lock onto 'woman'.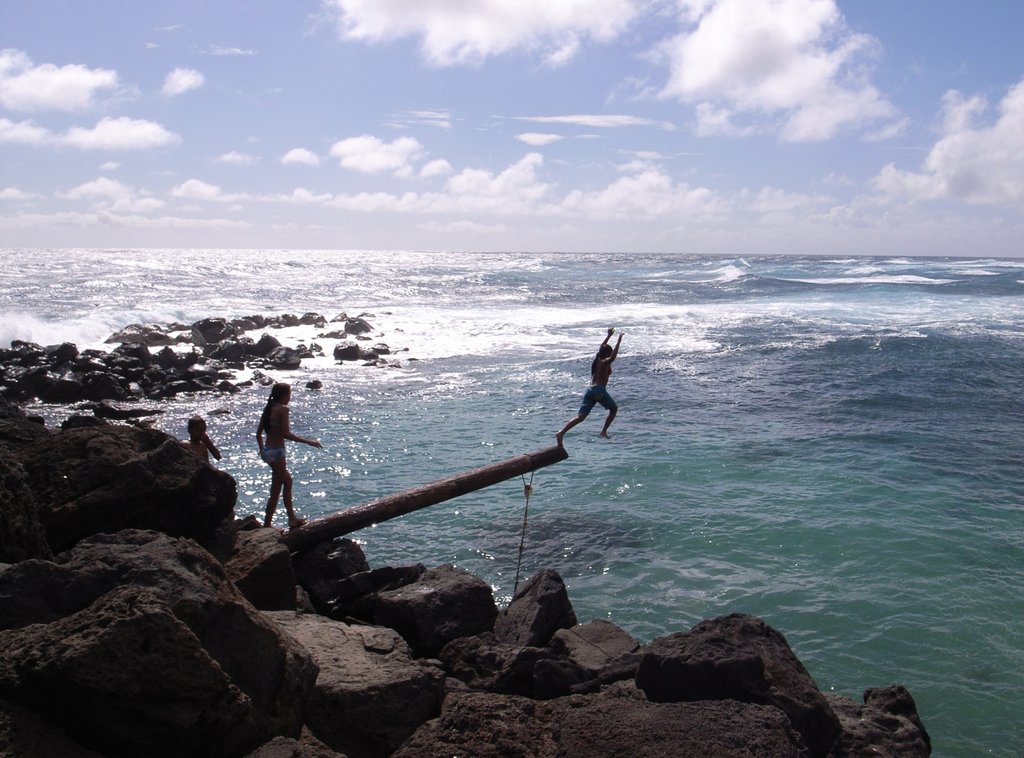
Locked: box(554, 332, 637, 447).
